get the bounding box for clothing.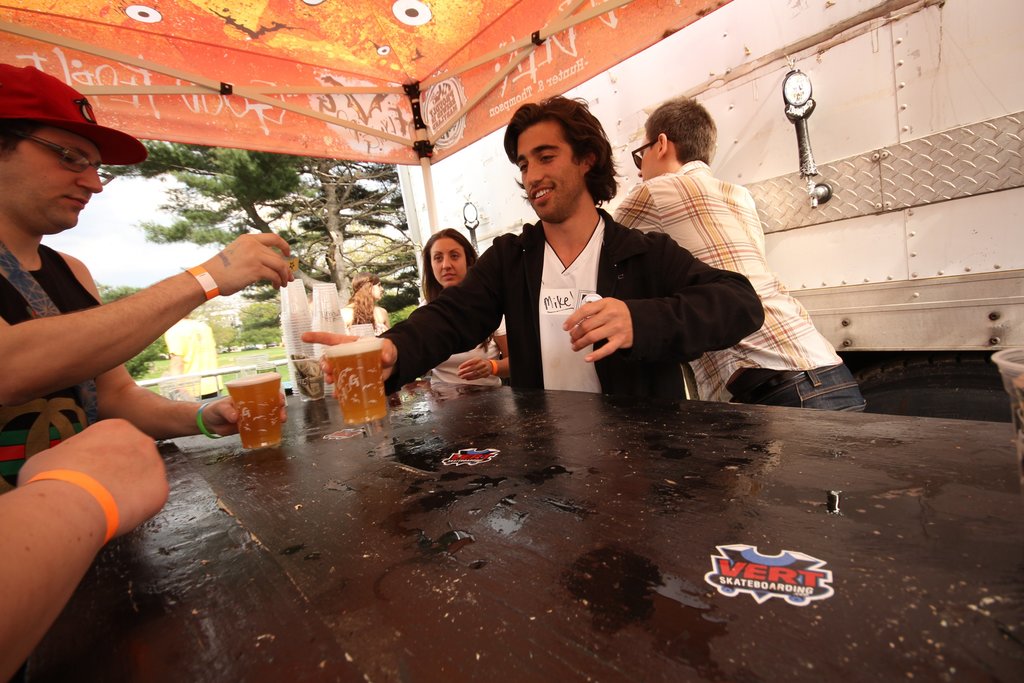
box=[0, 244, 106, 482].
